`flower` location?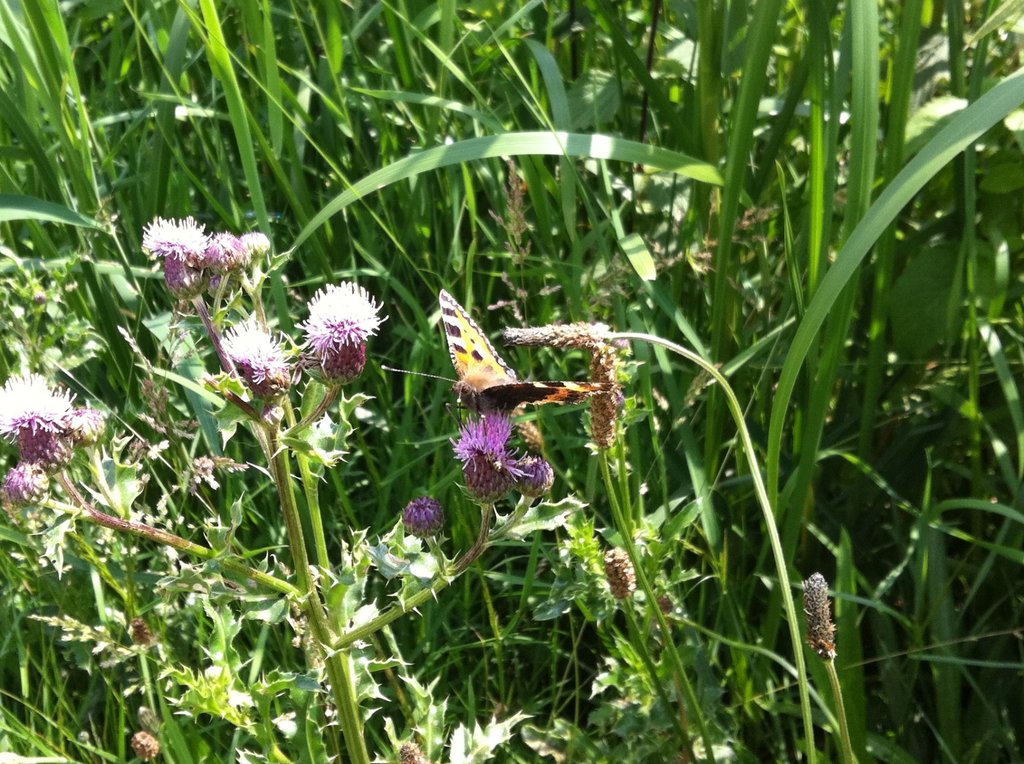
locate(5, 468, 74, 501)
